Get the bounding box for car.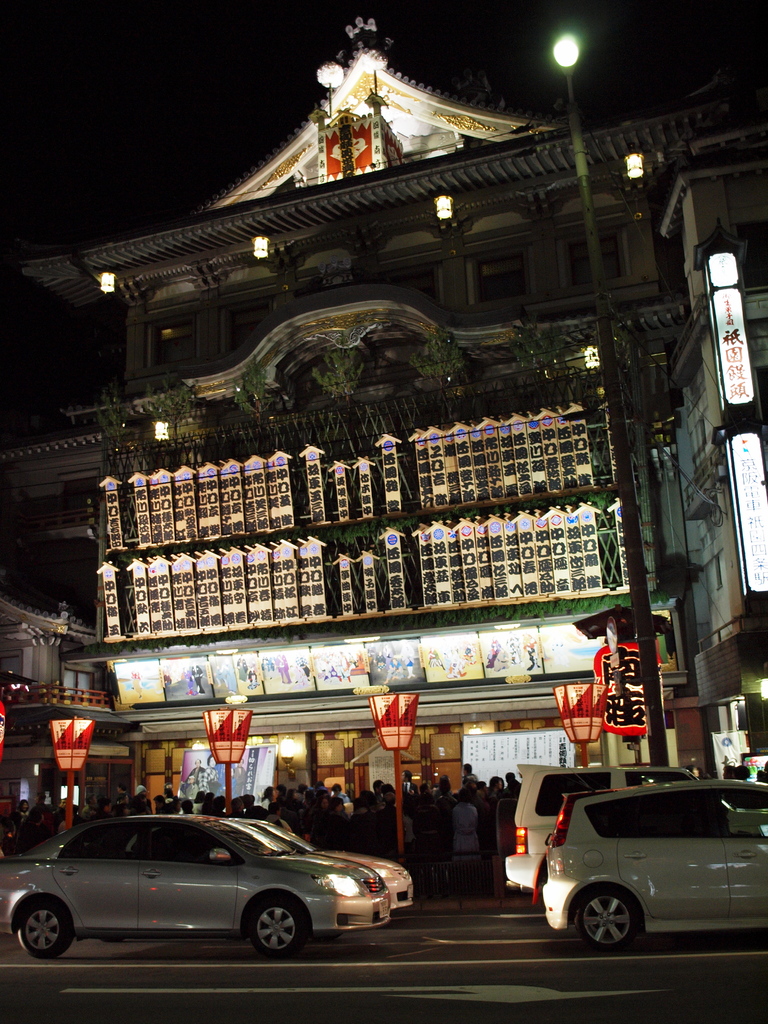
l=223, t=817, r=421, b=925.
